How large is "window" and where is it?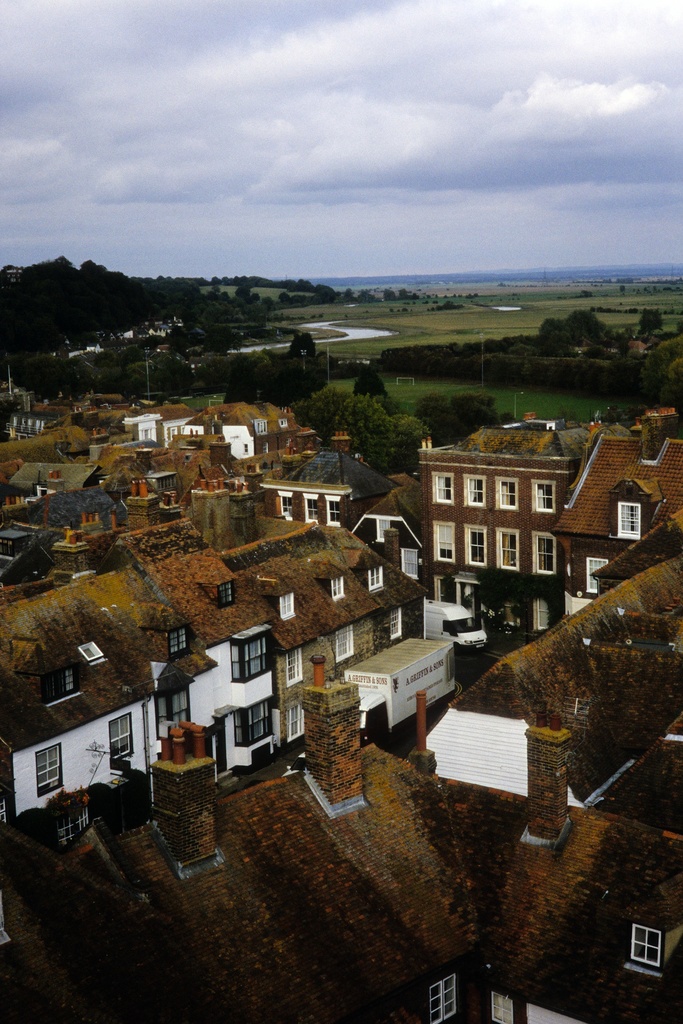
Bounding box: left=234, top=699, right=272, bottom=746.
